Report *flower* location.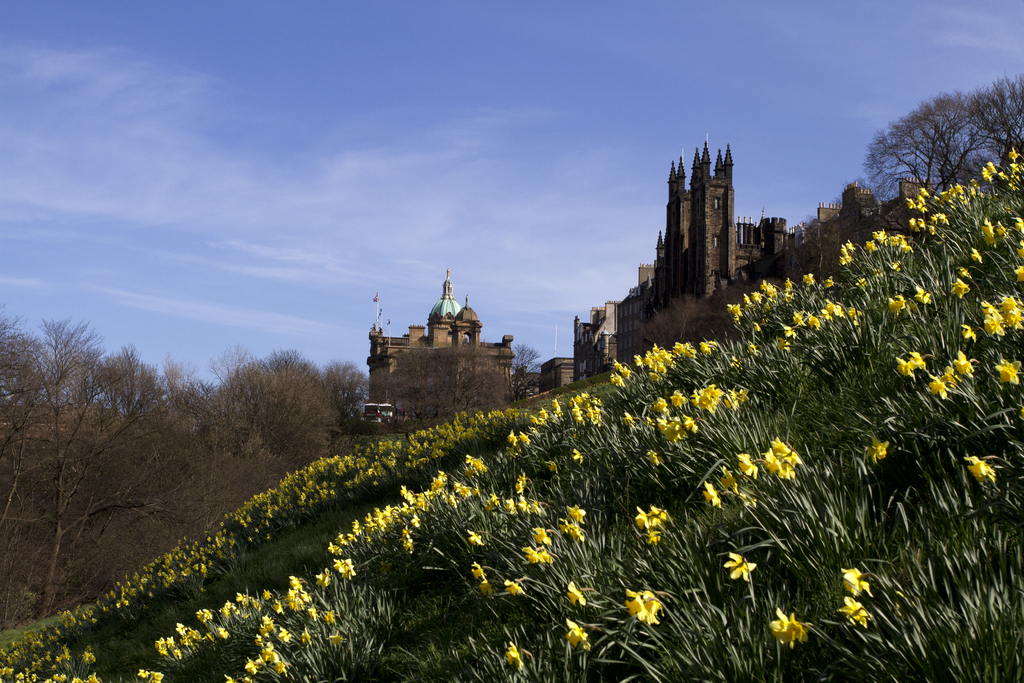
Report: <bbox>995, 358, 1023, 389</bbox>.
